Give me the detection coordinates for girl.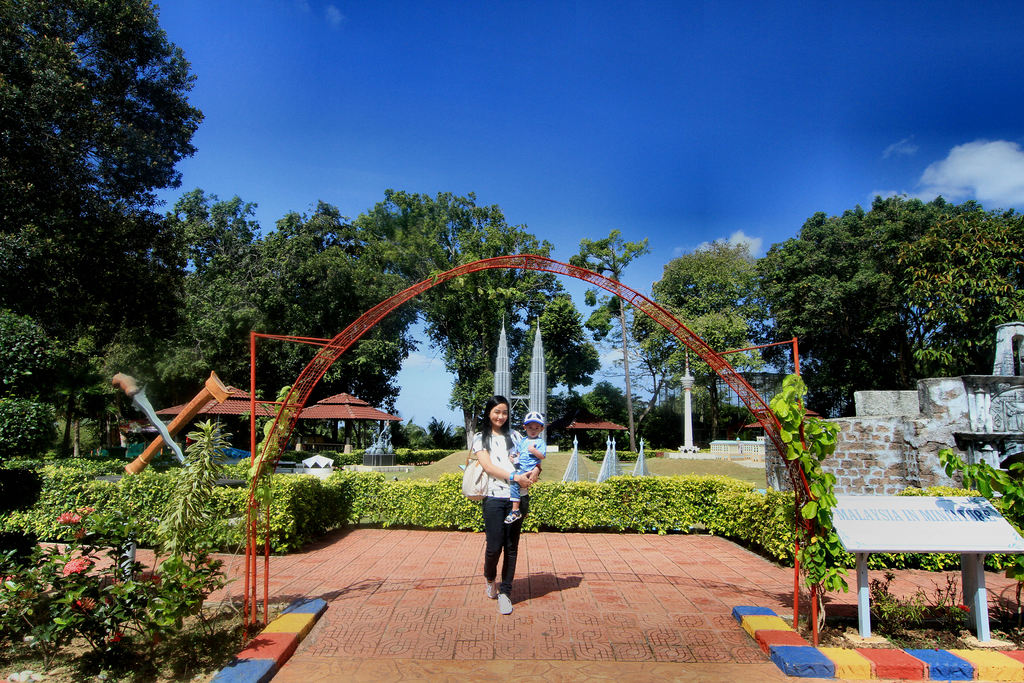
(left=506, top=407, right=547, bottom=522).
